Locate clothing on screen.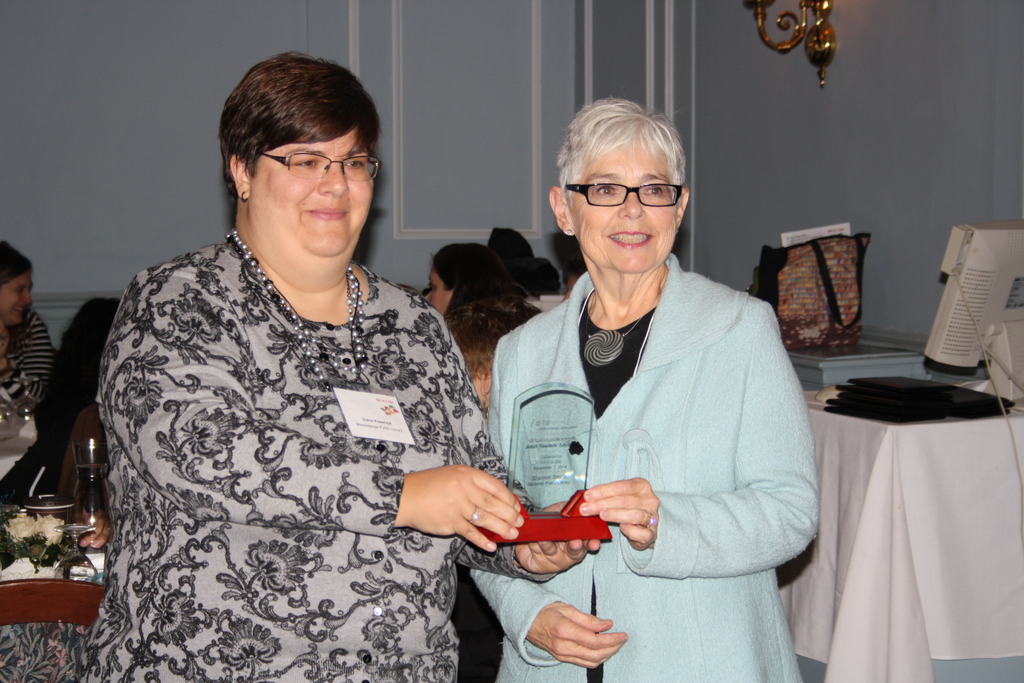
On screen at <bbox>449, 276, 826, 627</bbox>.
